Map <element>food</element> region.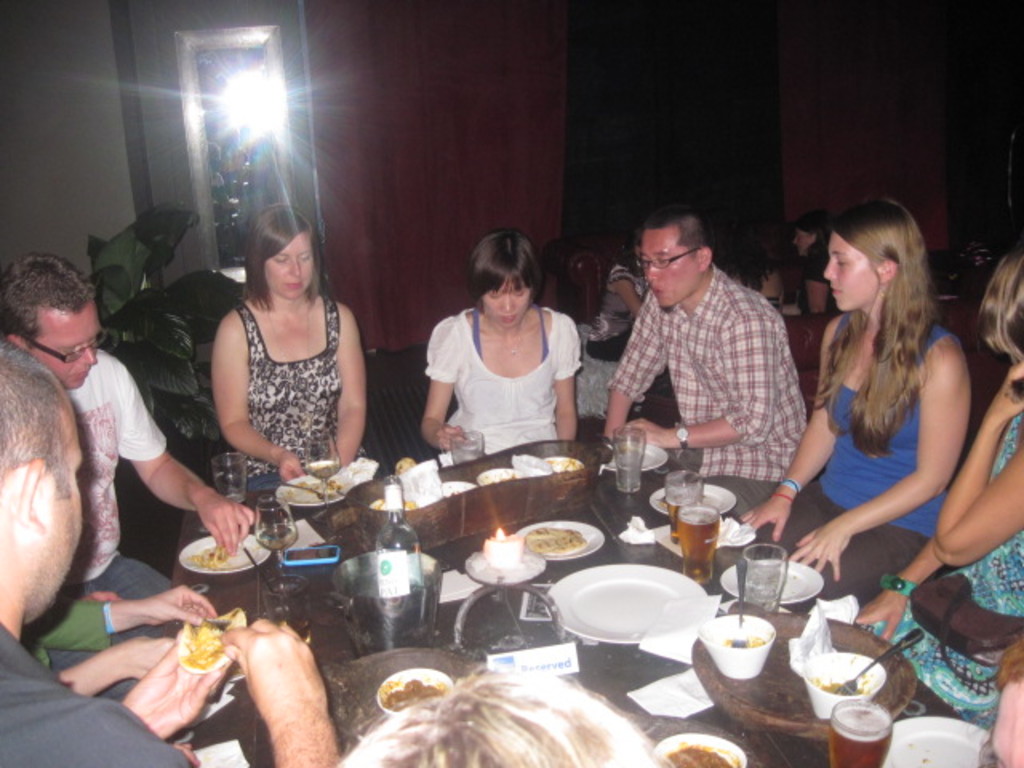
Mapped to <box>661,741,744,766</box>.
